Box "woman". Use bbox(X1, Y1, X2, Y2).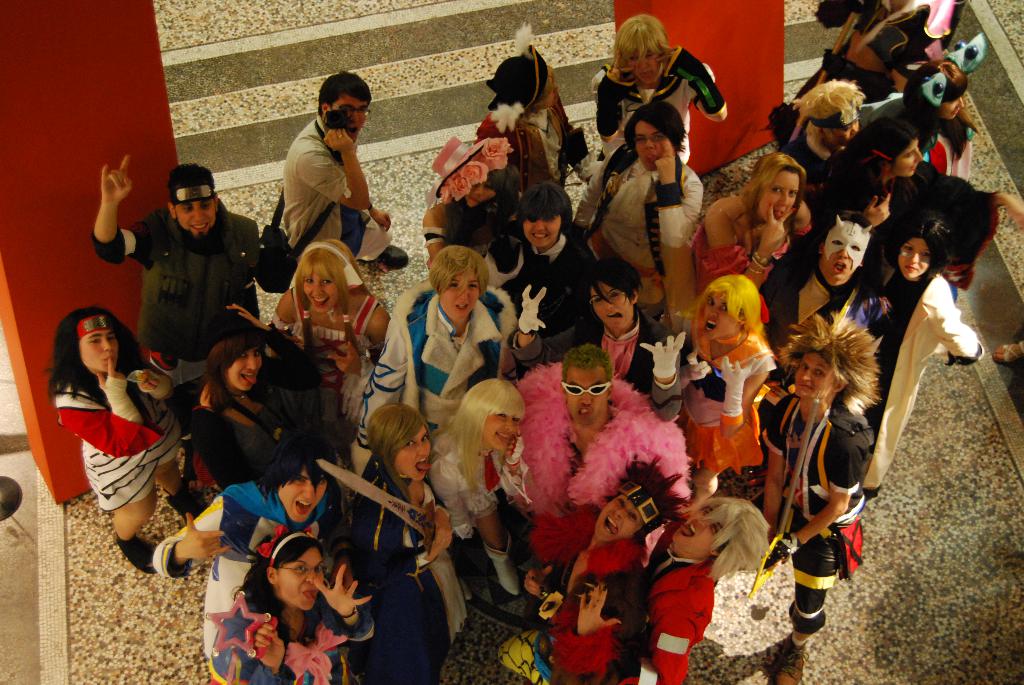
bbox(763, 327, 862, 684).
